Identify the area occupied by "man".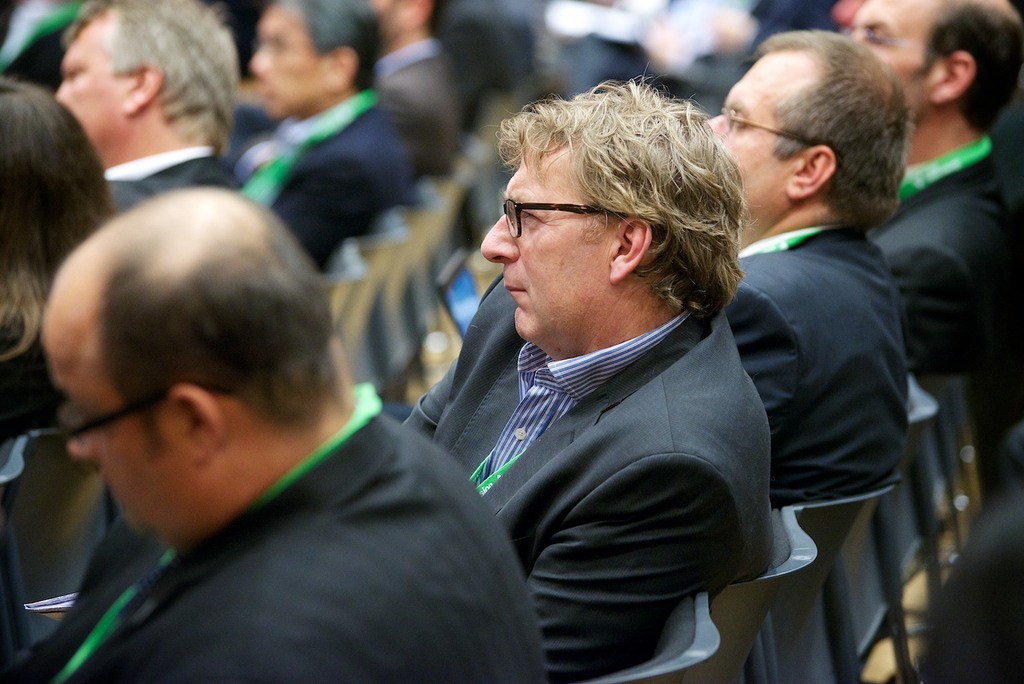
Area: rect(374, 0, 463, 175).
